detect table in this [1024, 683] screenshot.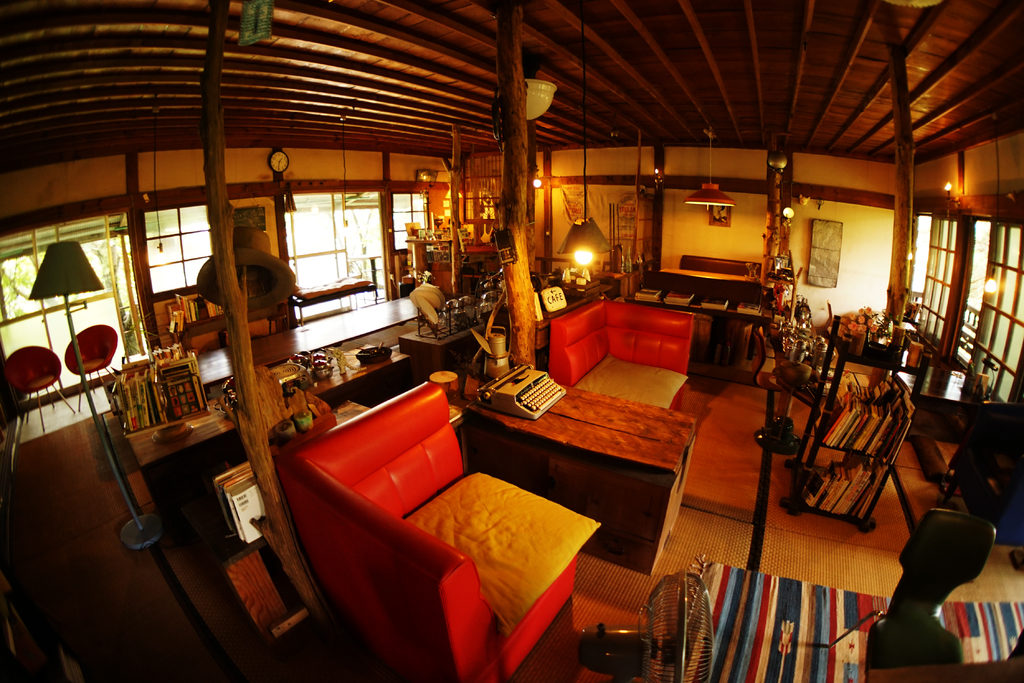
Detection: {"left": 622, "top": 286, "right": 771, "bottom": 370}.
